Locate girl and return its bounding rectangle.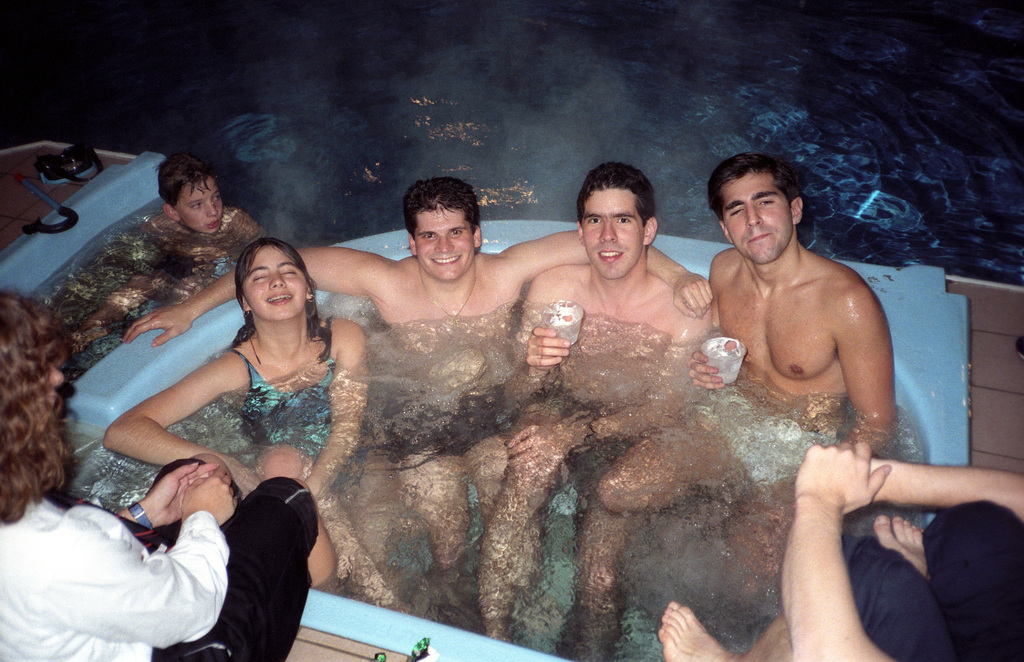
<bbox>97, 230, 369, 599</bbox>.
